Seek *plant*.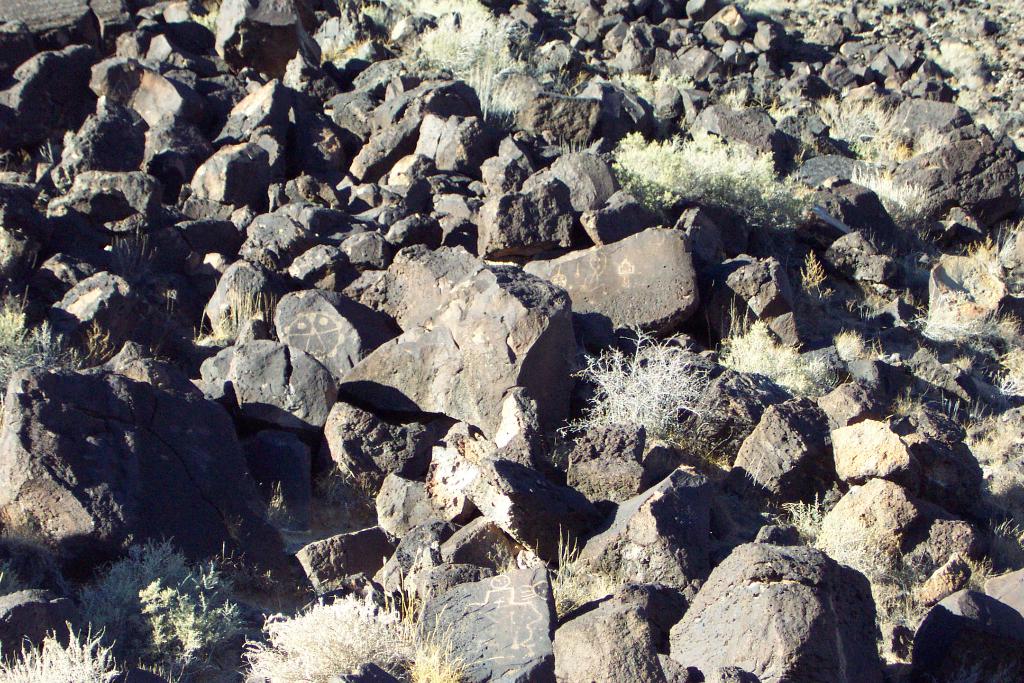
box=[788, 486, 932, 627].
